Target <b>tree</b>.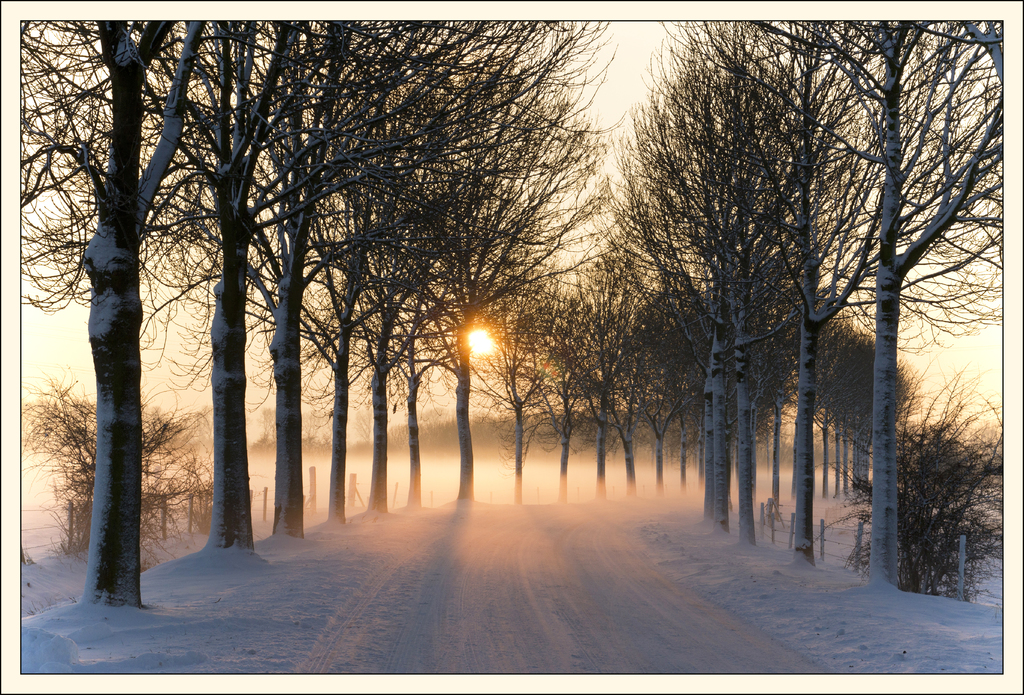
Target region: region(135, 11, 596, 534).
